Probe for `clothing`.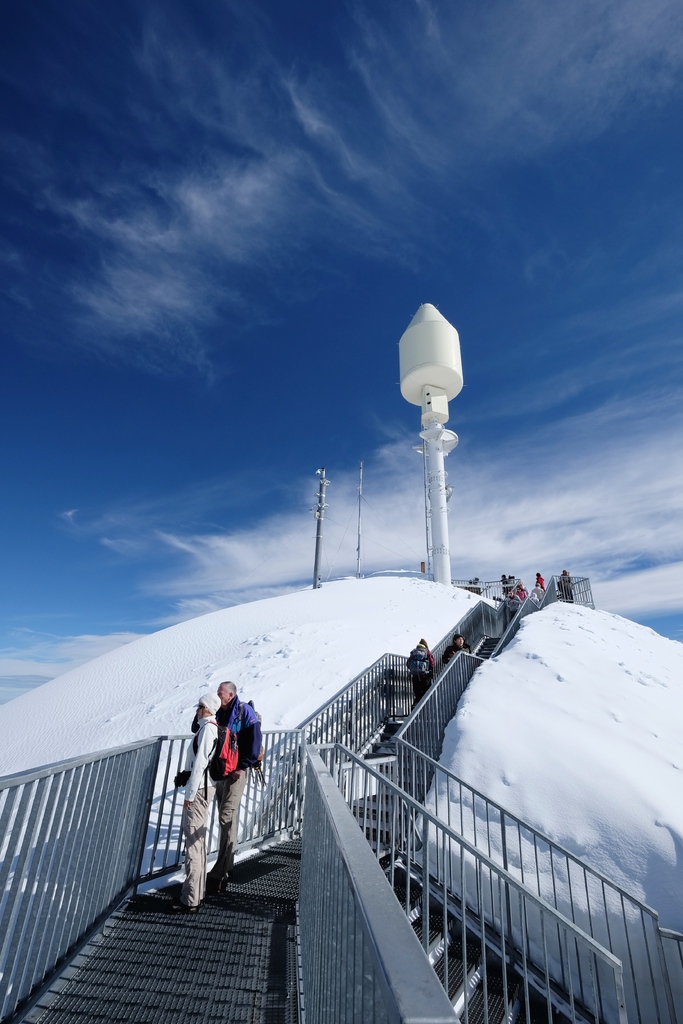
Probe result: locate(504, 593, 522, 619).
